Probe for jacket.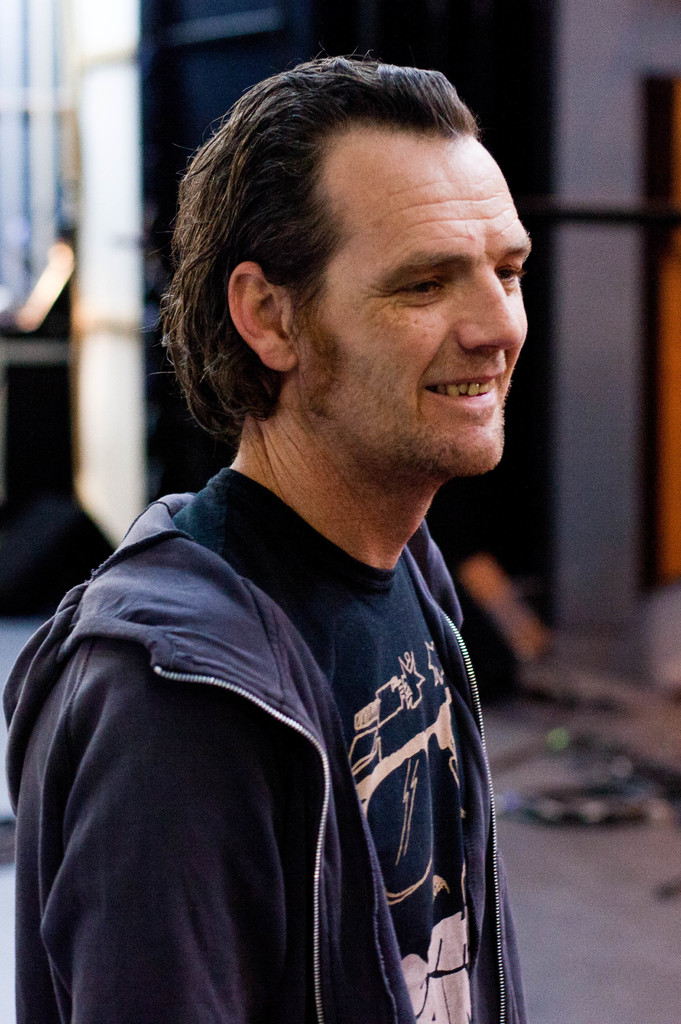
Probe result: [left=0, top=472, right=481, bottom=1023].
